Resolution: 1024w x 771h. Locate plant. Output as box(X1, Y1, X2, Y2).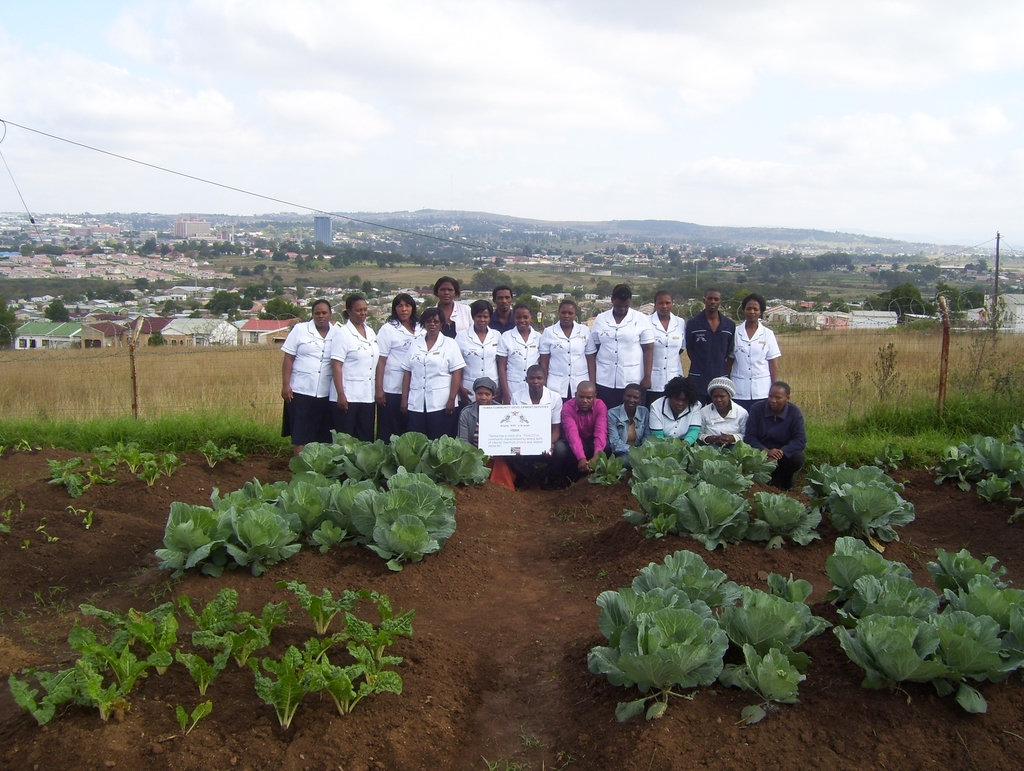
box(17, 537, 27, 553).
